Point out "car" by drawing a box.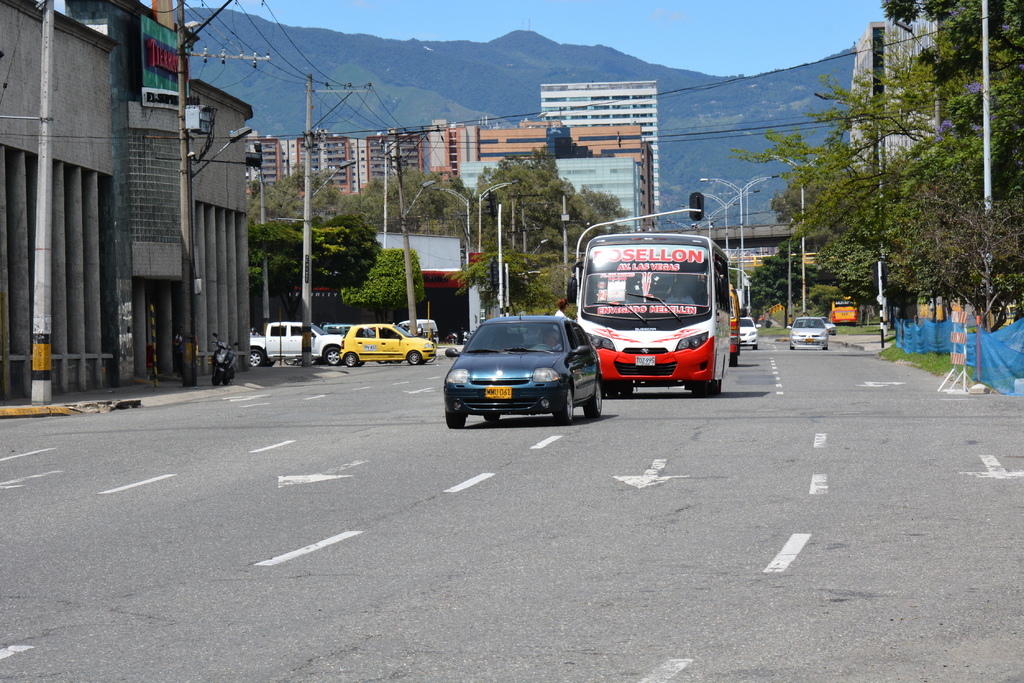
784,314,831,351.
